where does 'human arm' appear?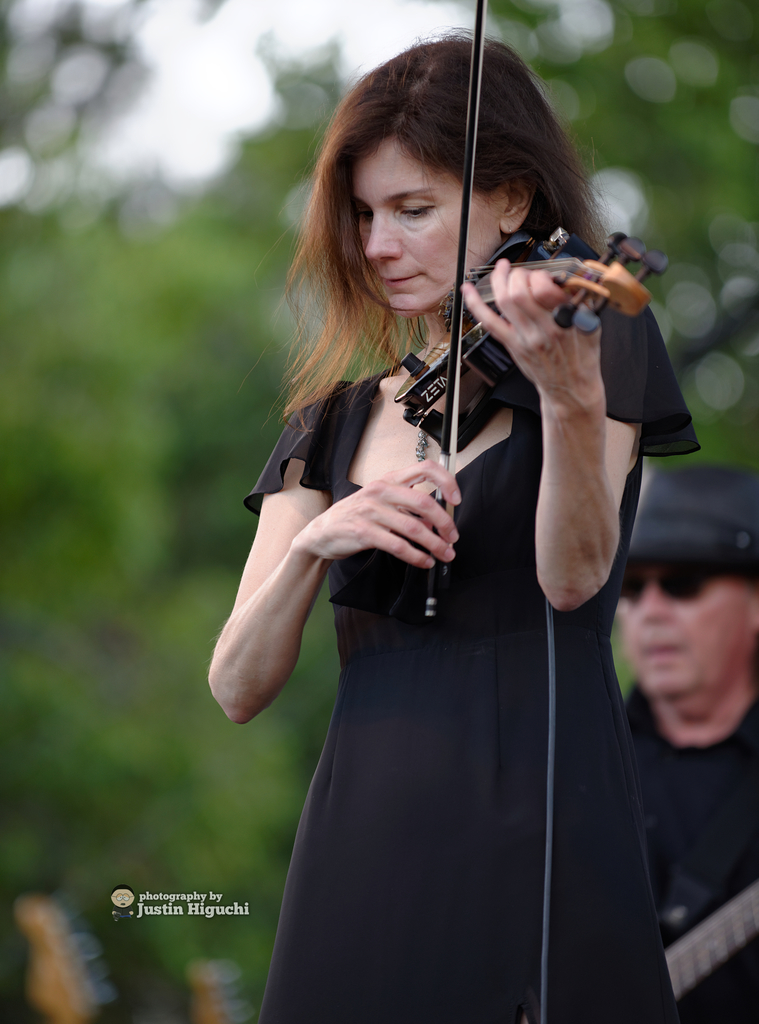
Appears at 454,256,712,611.
